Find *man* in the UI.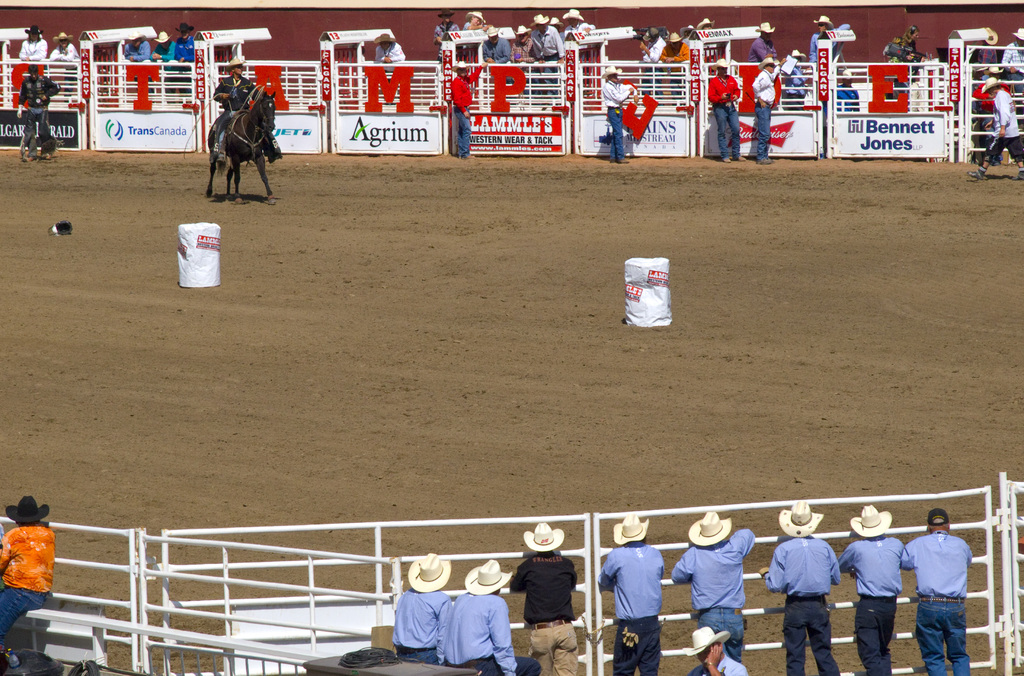
UI element at region(804, 19, 840, 68).
